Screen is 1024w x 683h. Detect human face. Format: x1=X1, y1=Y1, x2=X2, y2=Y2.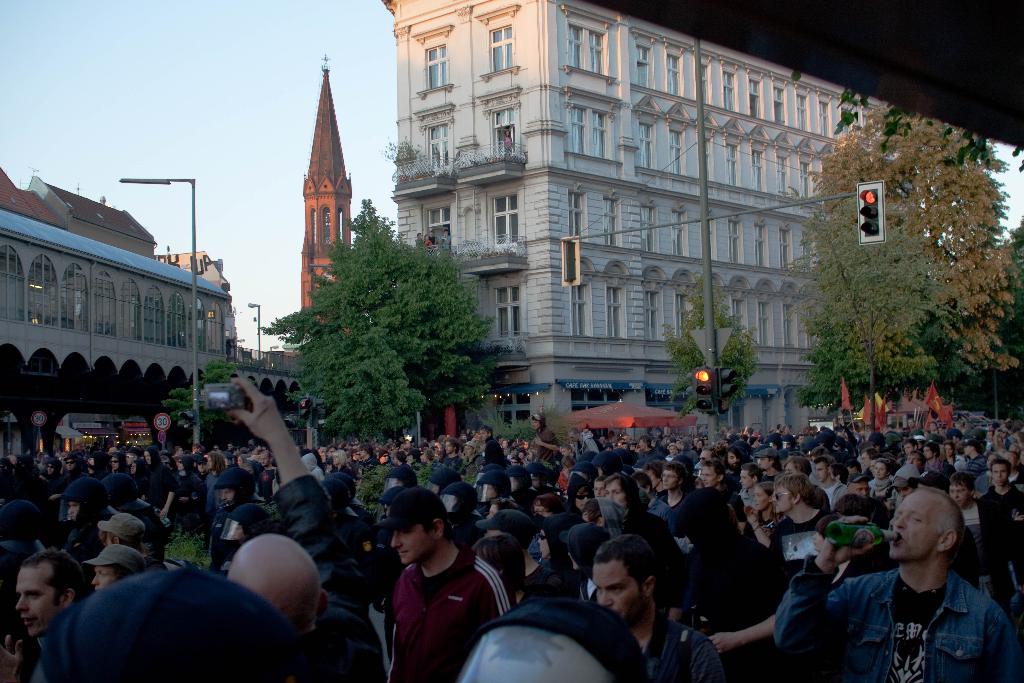
x1=473, y1=434, x2=1011, y2=502.
